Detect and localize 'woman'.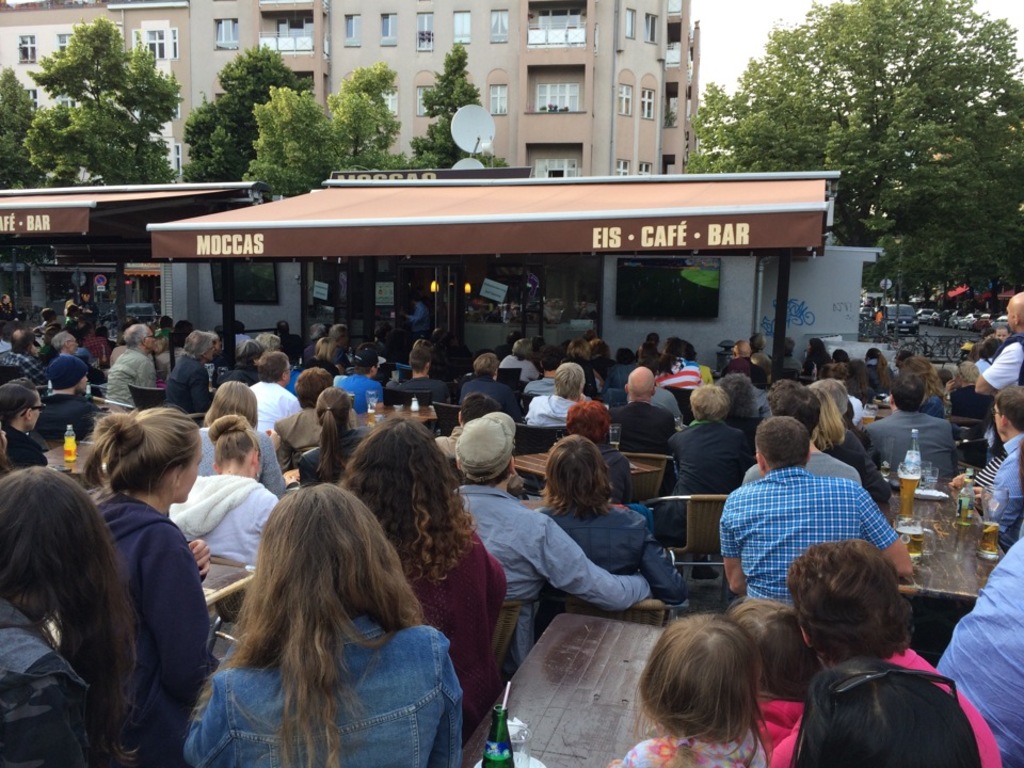
Localized at 0, 464, 141, 767.
